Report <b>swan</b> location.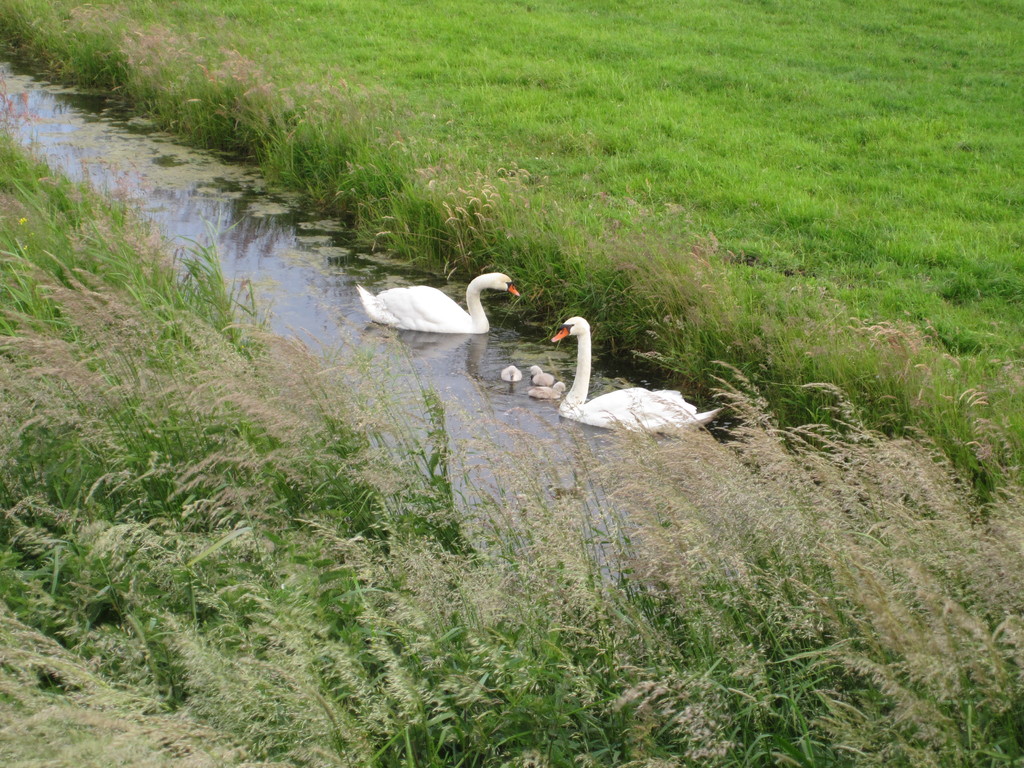
Report: (505, 360, 520, 385).
